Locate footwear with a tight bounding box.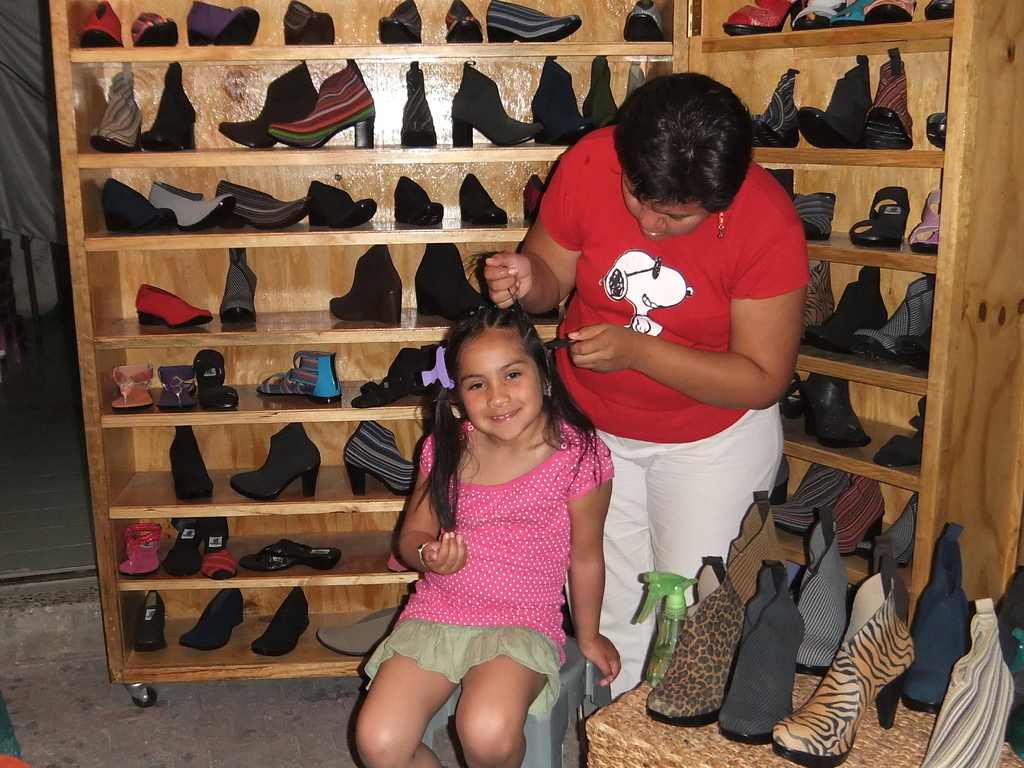
(left=195, top=346, right=239, bottom=413).
